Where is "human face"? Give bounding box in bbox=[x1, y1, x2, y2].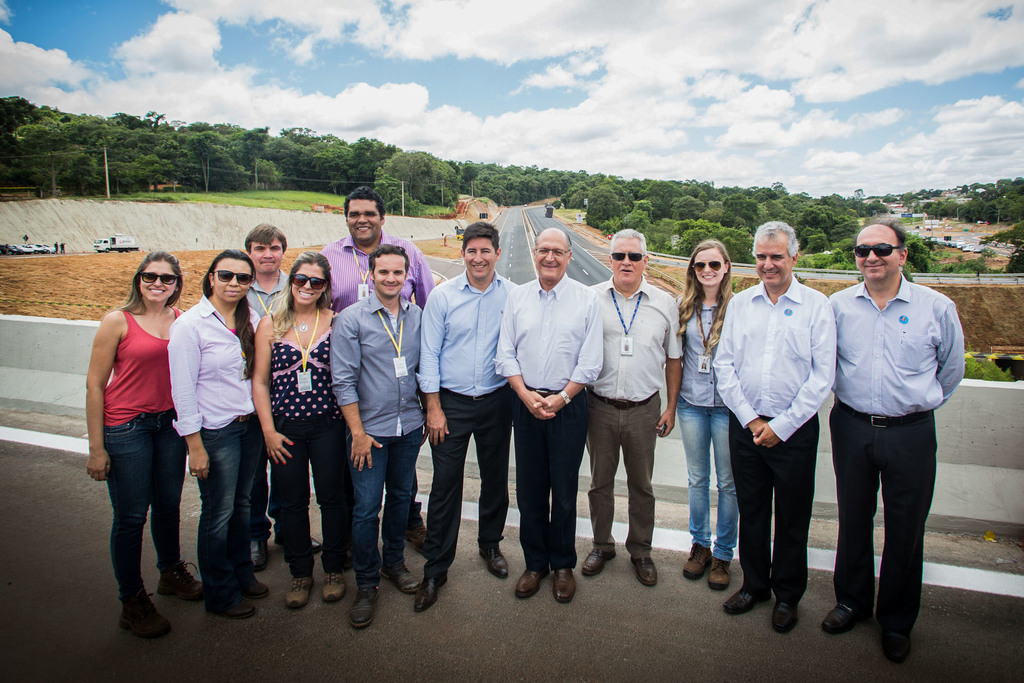
bbox=[212, 255, 252, 299].
